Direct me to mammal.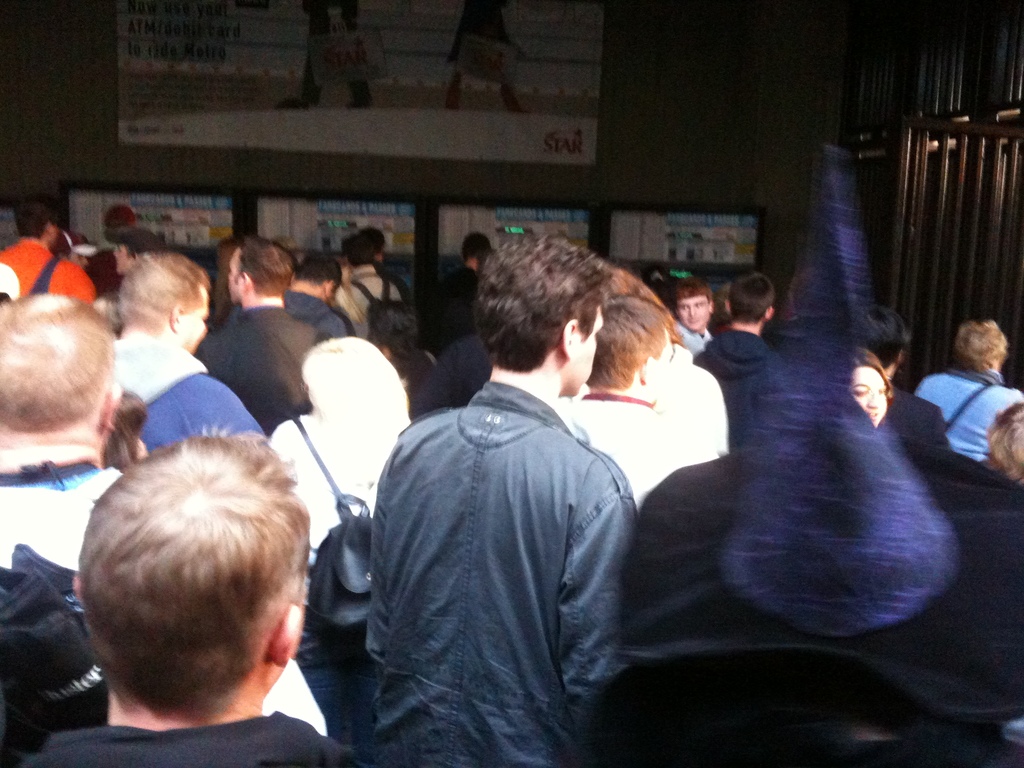
Direction: 271, 0, 376, 114.
